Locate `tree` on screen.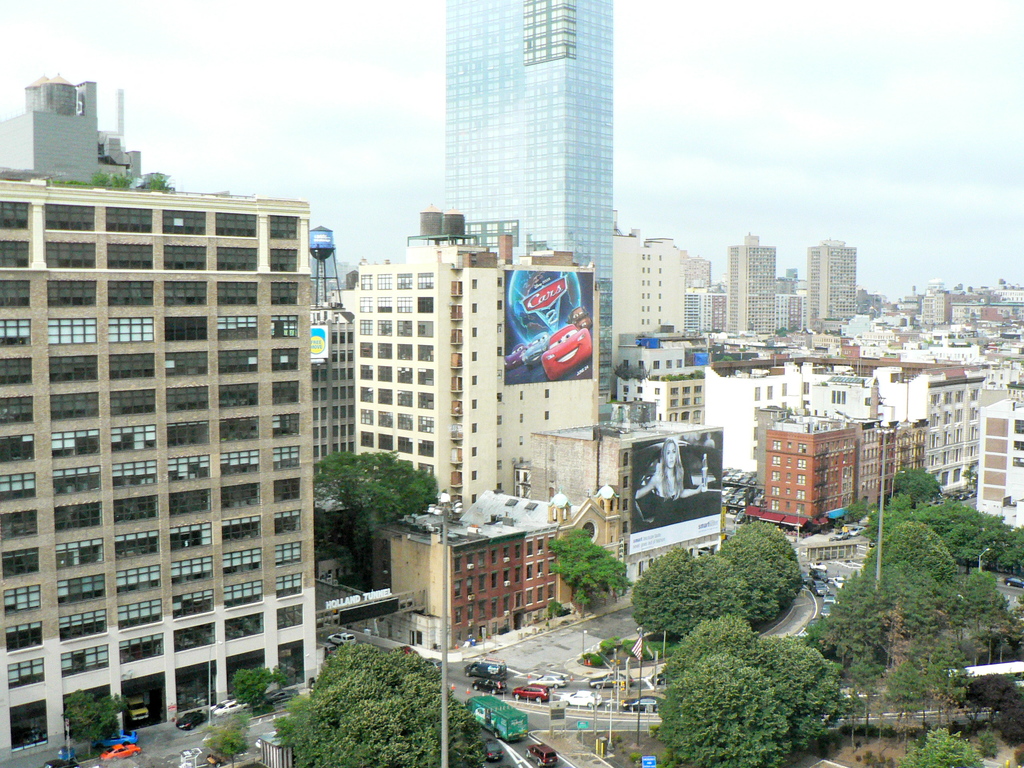
On screen at locate(941, 516, 984, 560).
